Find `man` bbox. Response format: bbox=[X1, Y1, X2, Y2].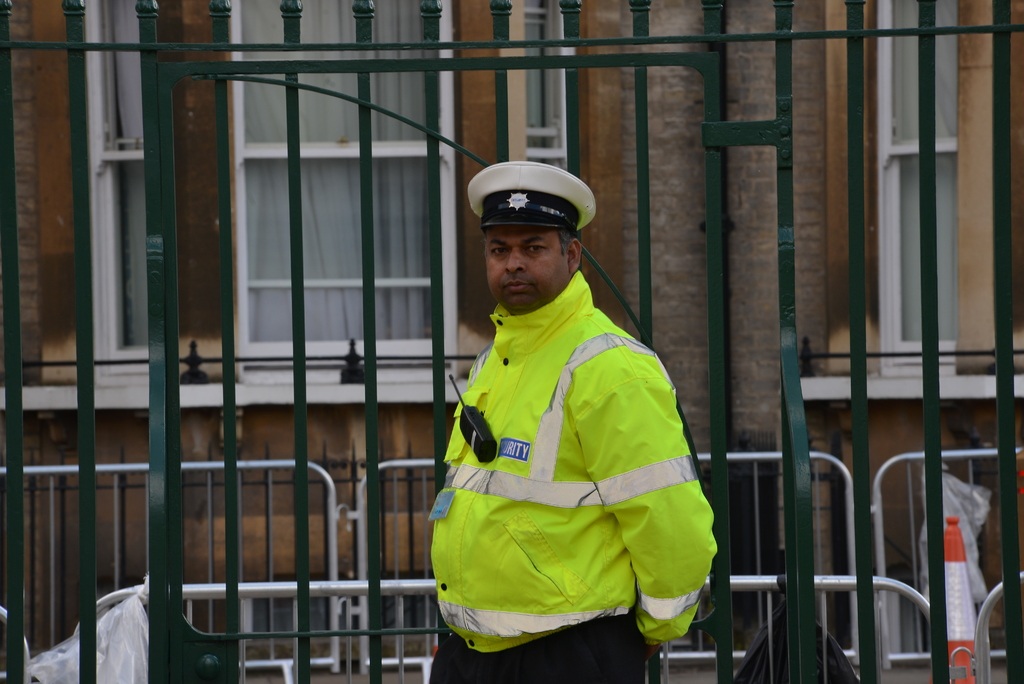
bbox=[420, 158, 727, 683].
